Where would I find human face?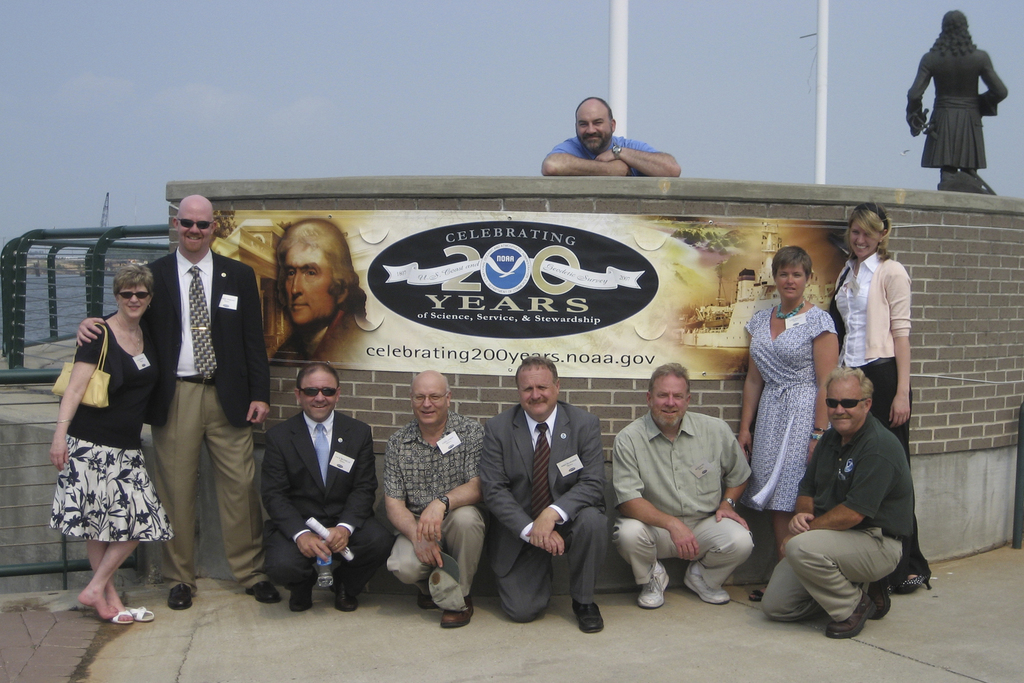
At x1=412 y1=377 x2=447 y2=424.
